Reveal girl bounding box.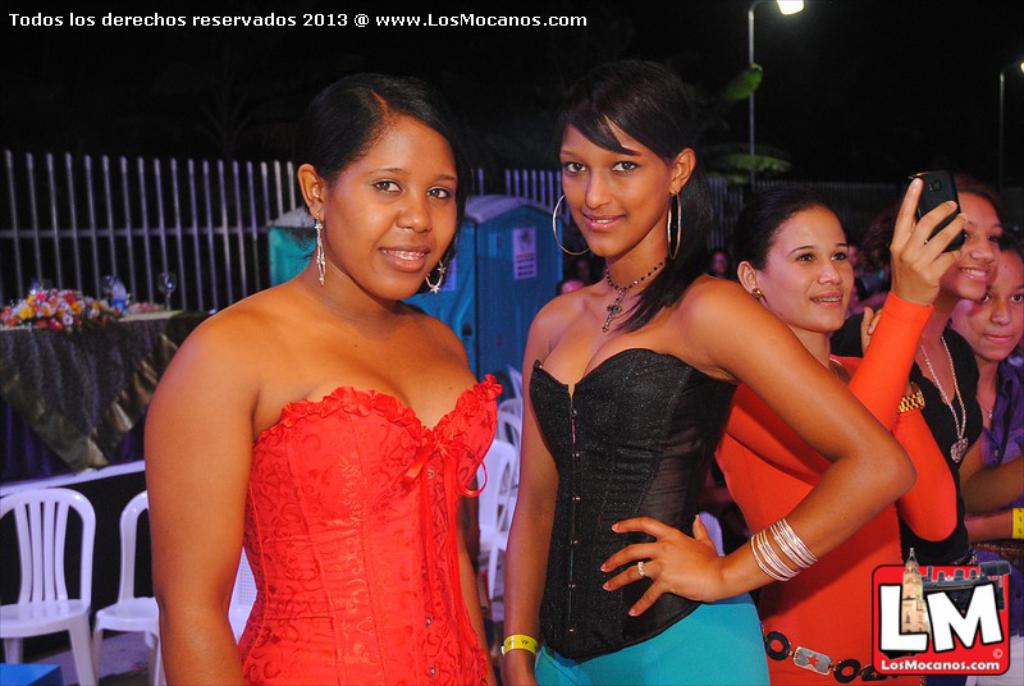
Revealed: BBox(502, 56, 916, 685).
